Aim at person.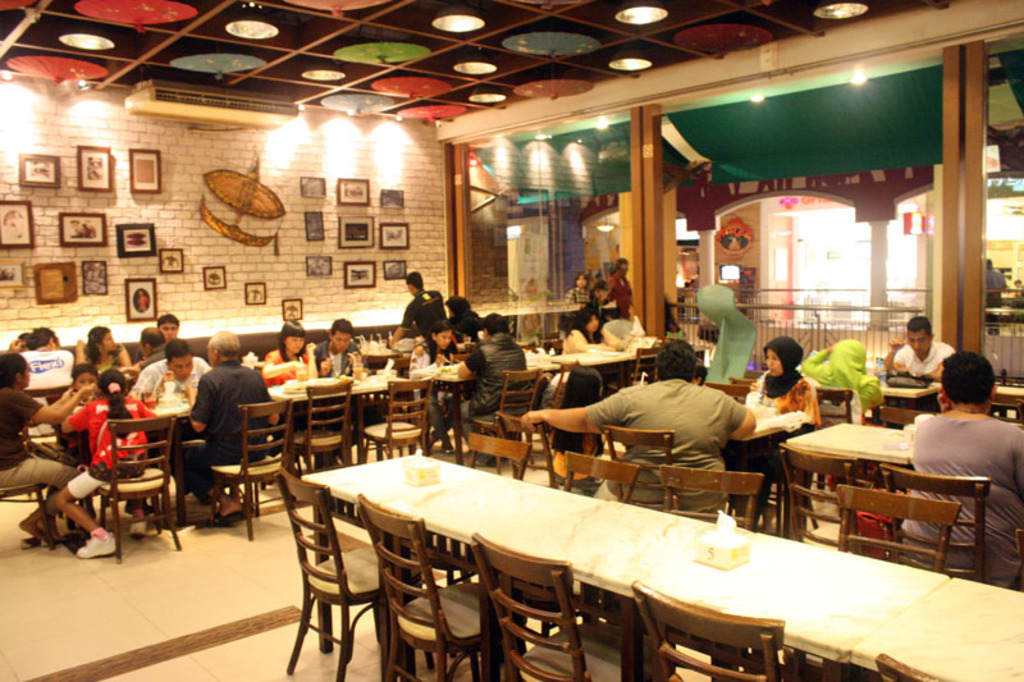
Aimed at pyautogui.locateOnScreen(79, 321, 134, 365).
